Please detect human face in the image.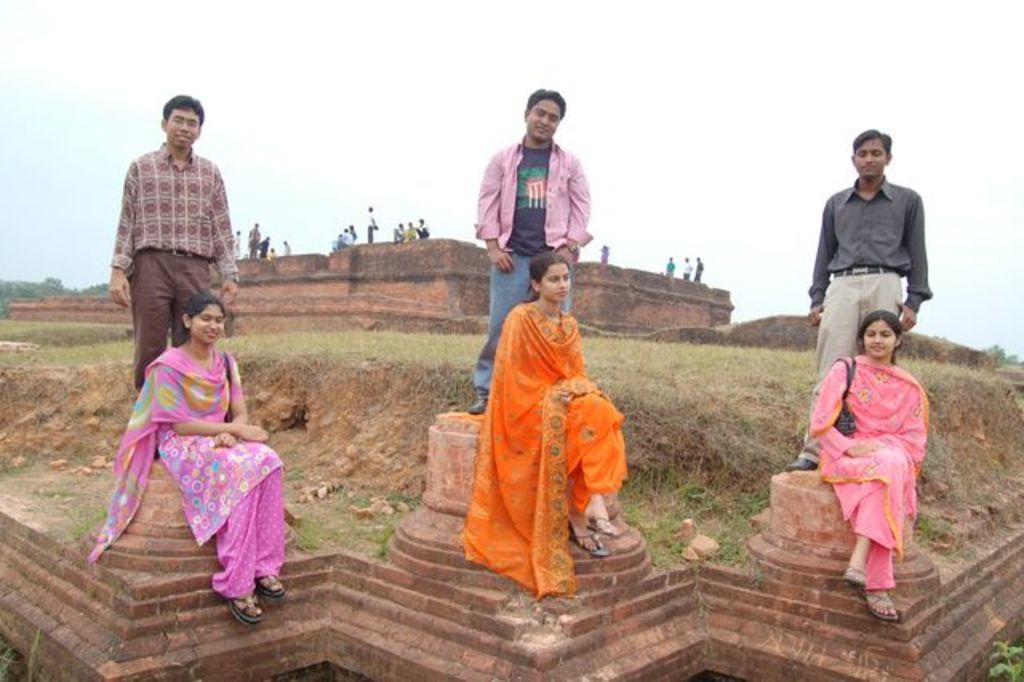
<box>194,307,221,344</box>.
